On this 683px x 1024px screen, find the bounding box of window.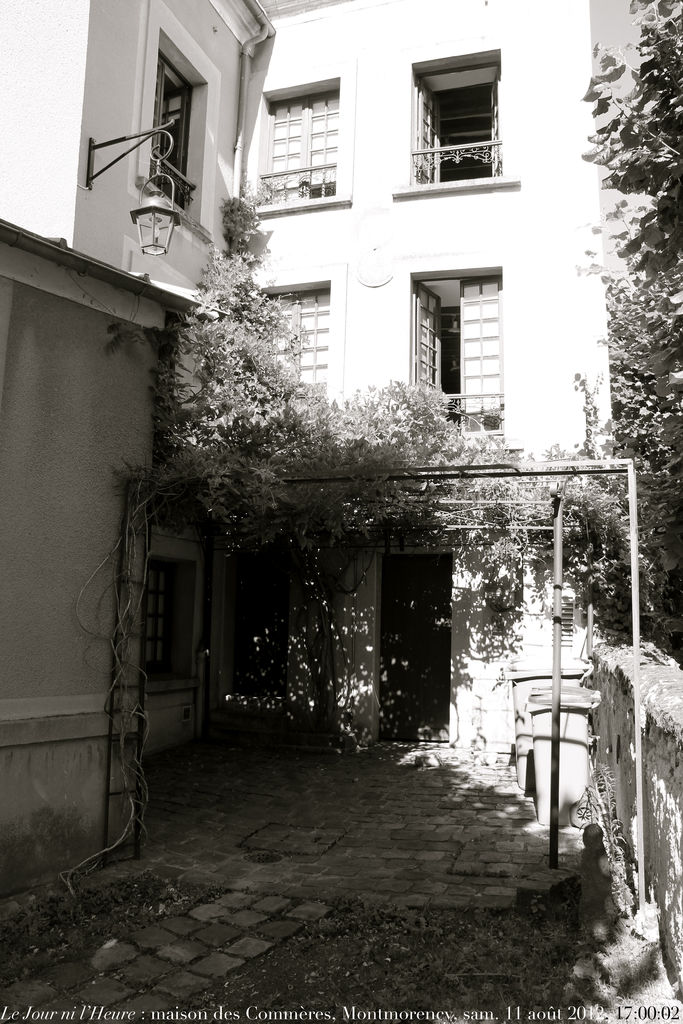
Bounding box: (239,61,353,218).
